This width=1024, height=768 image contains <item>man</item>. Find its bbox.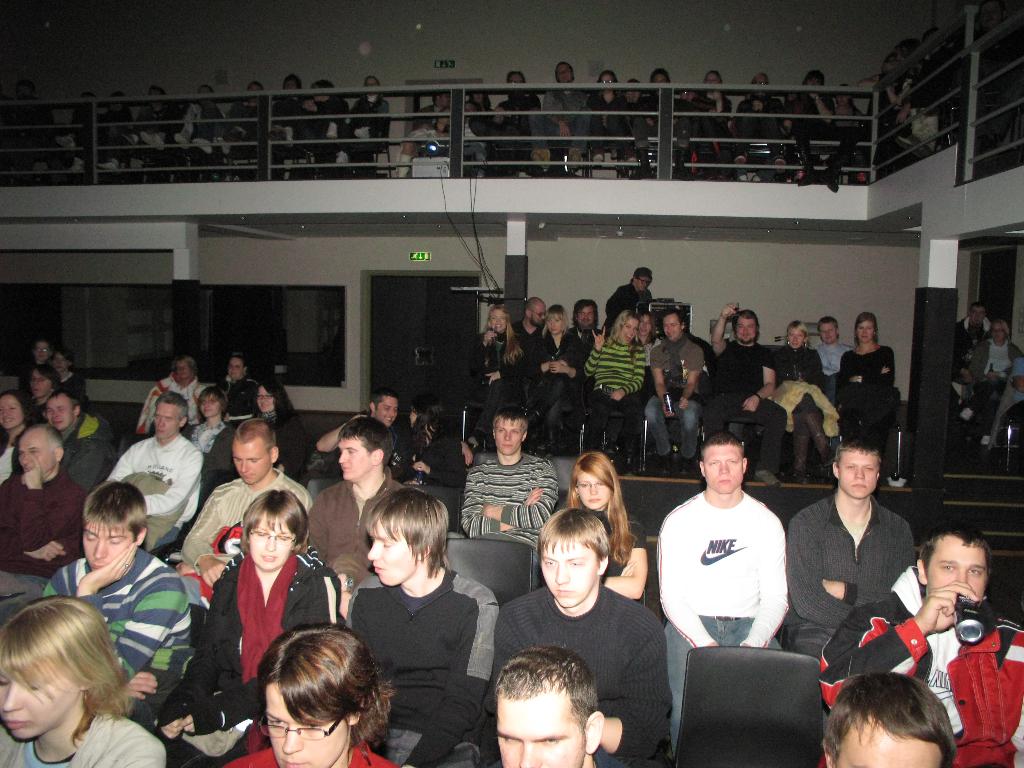
(x1=811, y1=518, x2=1023, y2=767).
